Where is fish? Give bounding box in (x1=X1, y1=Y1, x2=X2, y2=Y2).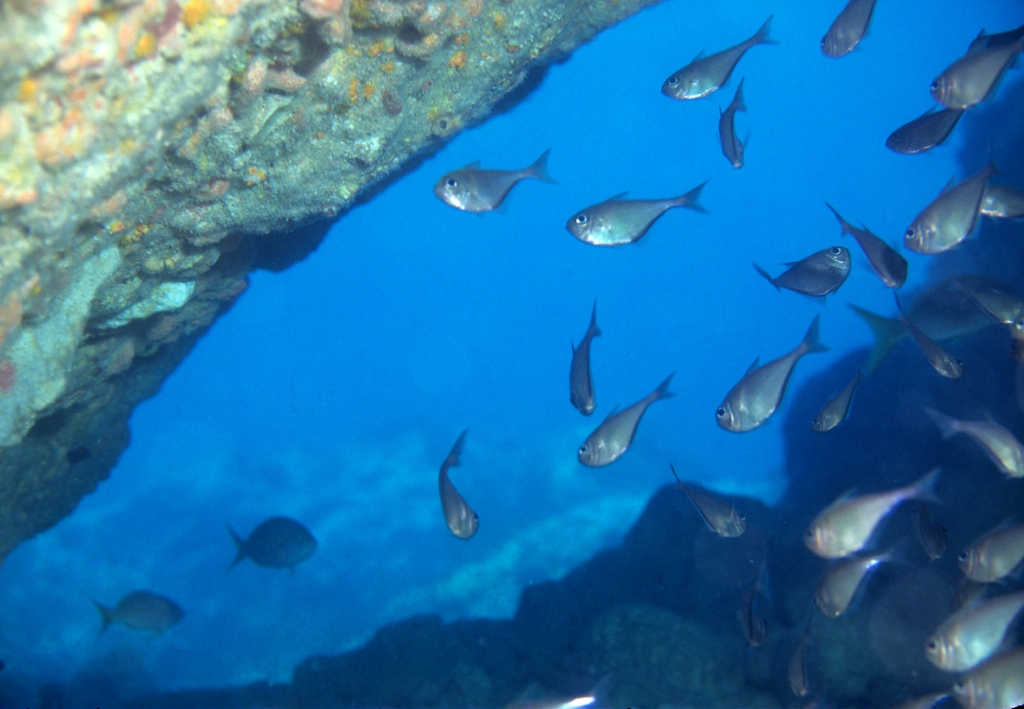
(x1=817, y1=548, x2=904, y2=619).
